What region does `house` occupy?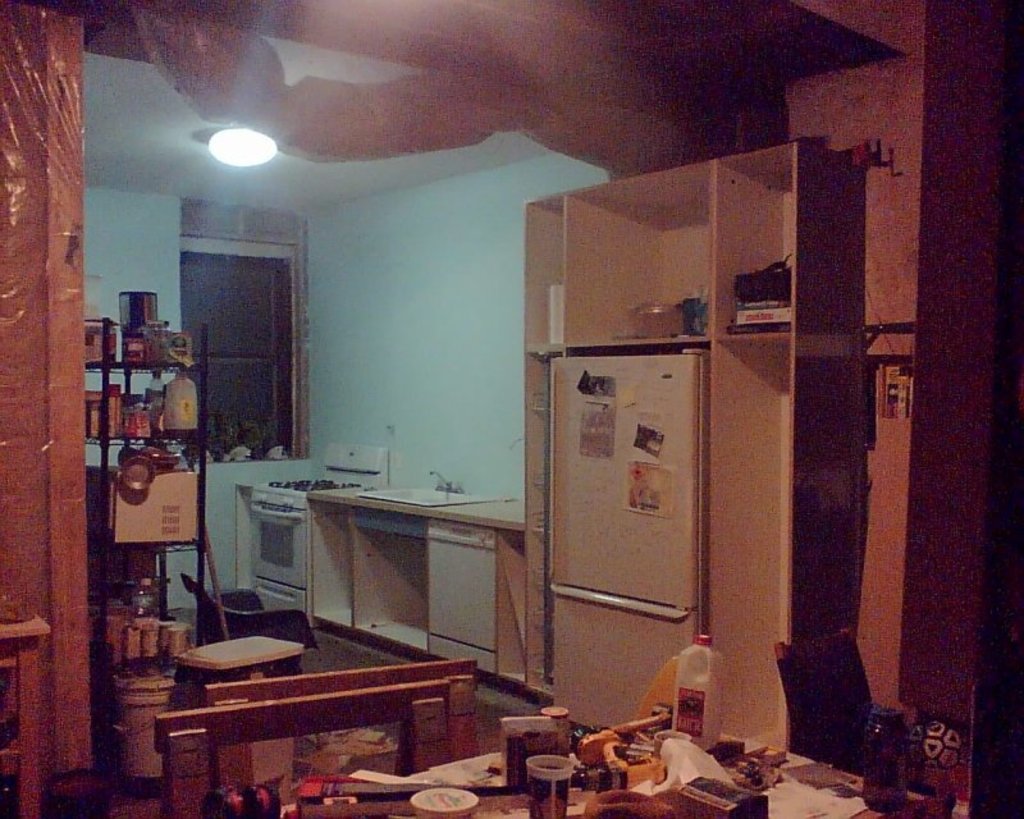
bbox=(0, 0, 1023, 816).
